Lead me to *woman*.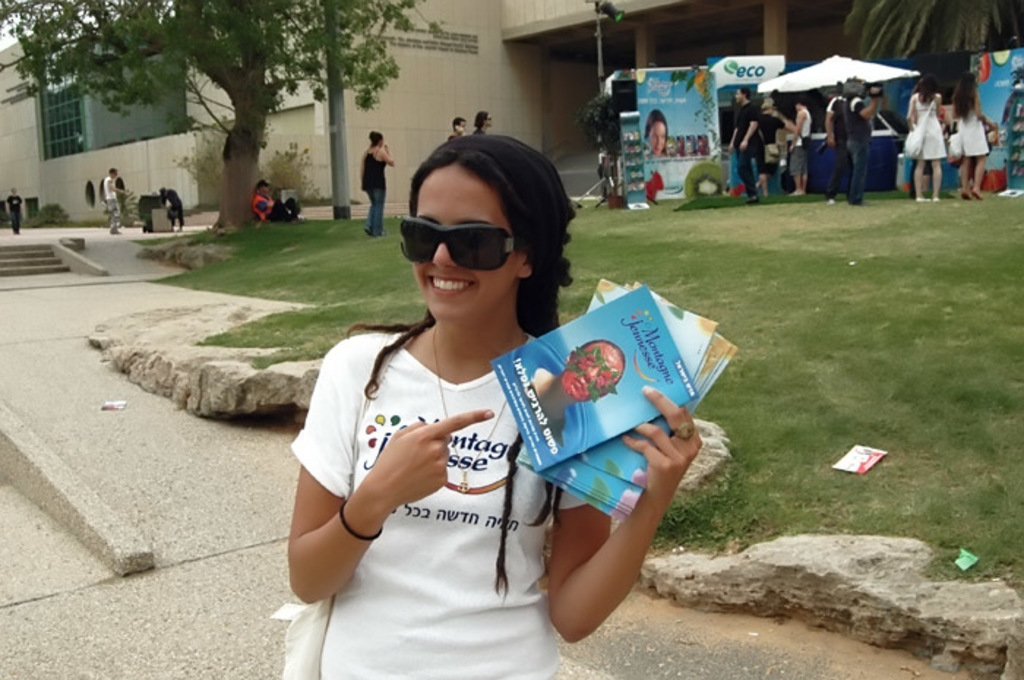
Lead to BBox(297, 133, 673, 674).
